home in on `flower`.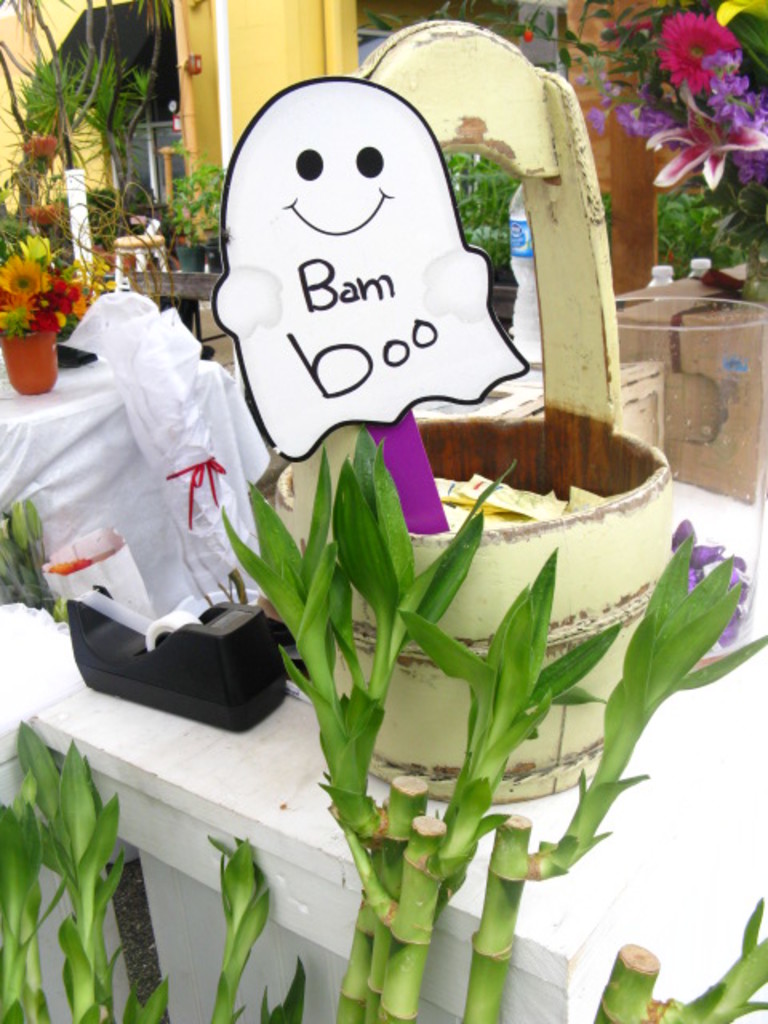
Homed in at (x1=670, y1=515, x2=714, y2=584).
